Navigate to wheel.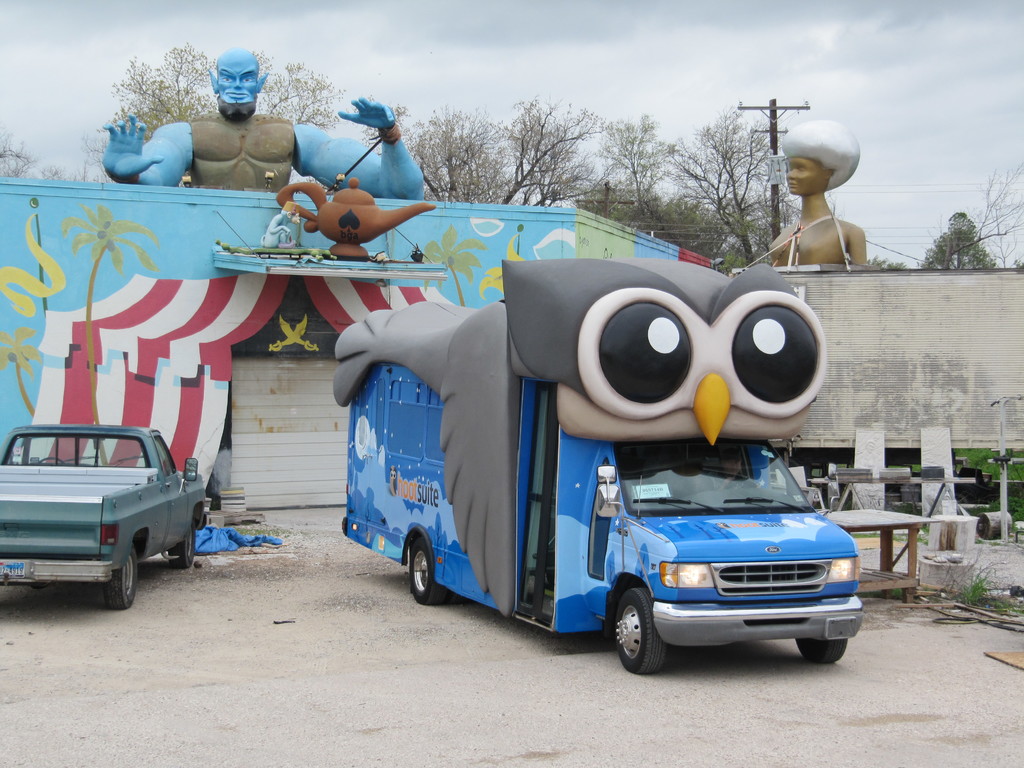
Navigation target: bbox=(169, 529, 196, 564).
